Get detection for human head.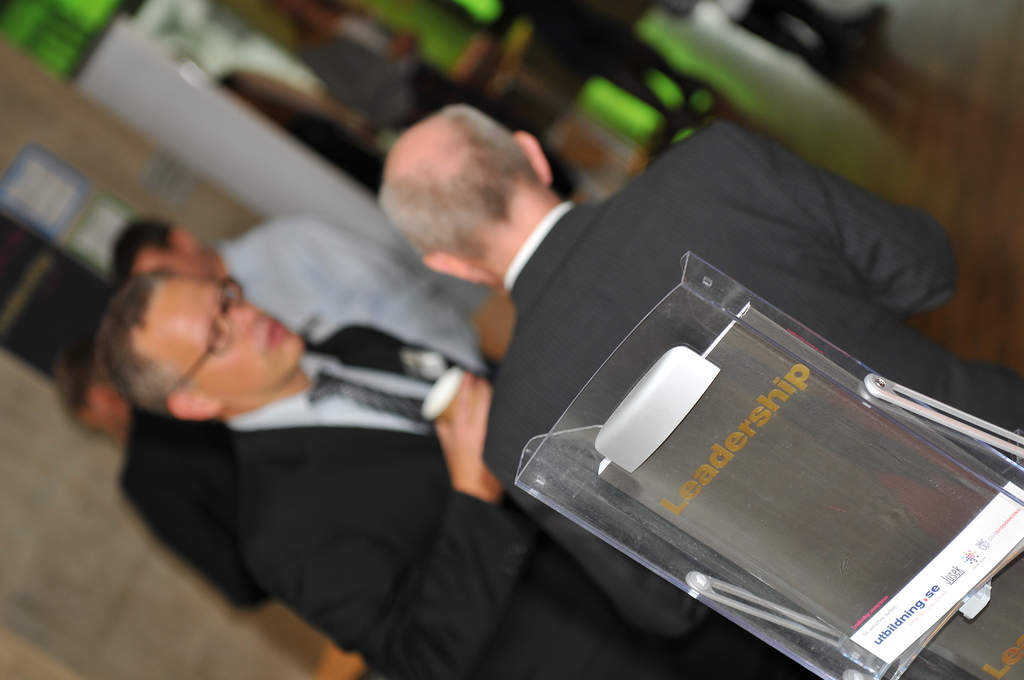
Detection: 369 101 568 273.
